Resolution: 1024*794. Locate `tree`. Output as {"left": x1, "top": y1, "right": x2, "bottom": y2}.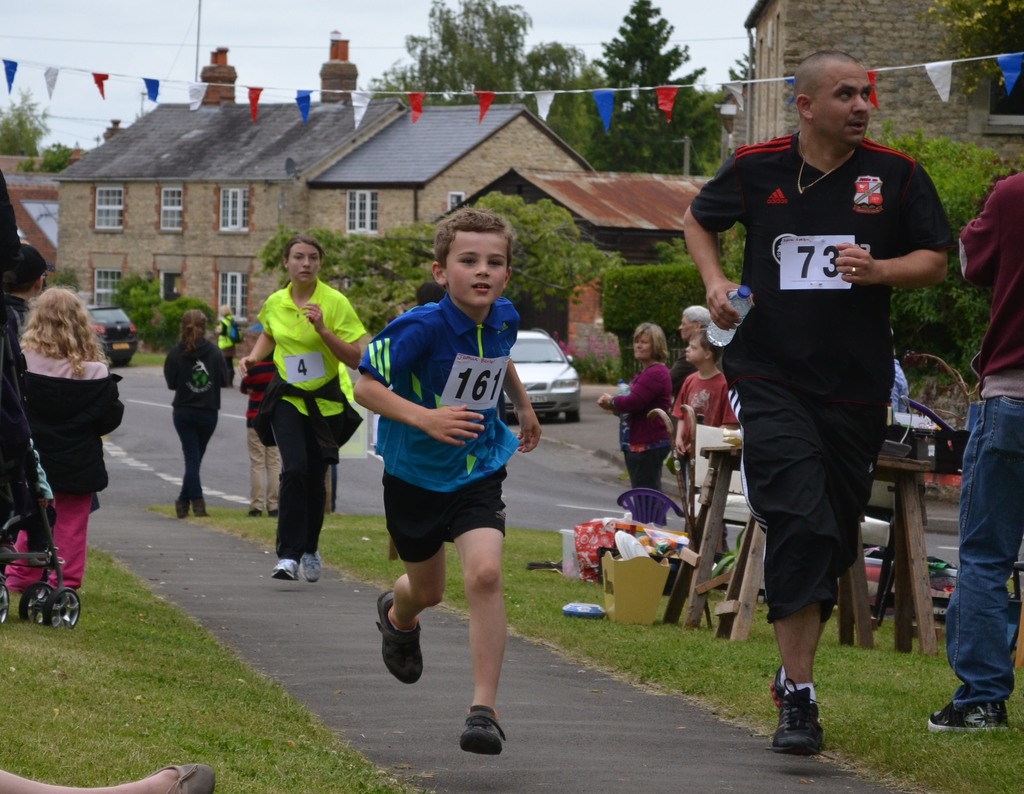
{"left": 361, "top": 0, "right": 602, "bottom": 167}.
